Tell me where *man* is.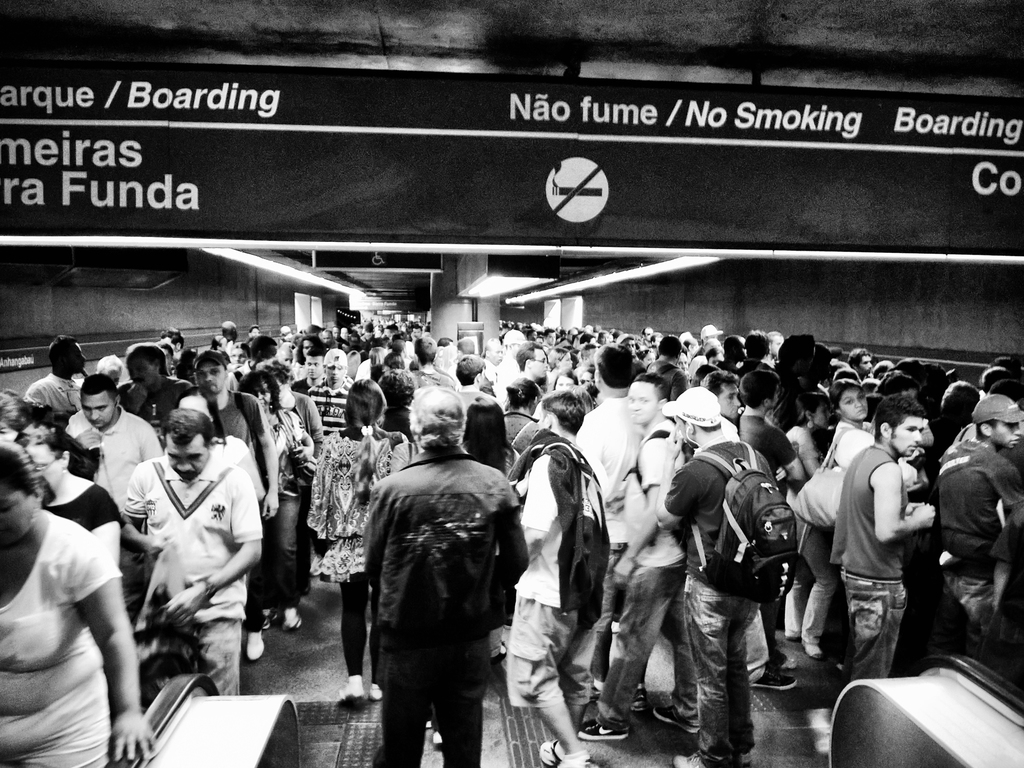
*man* is at select_region(451, 353, 483, 410).
